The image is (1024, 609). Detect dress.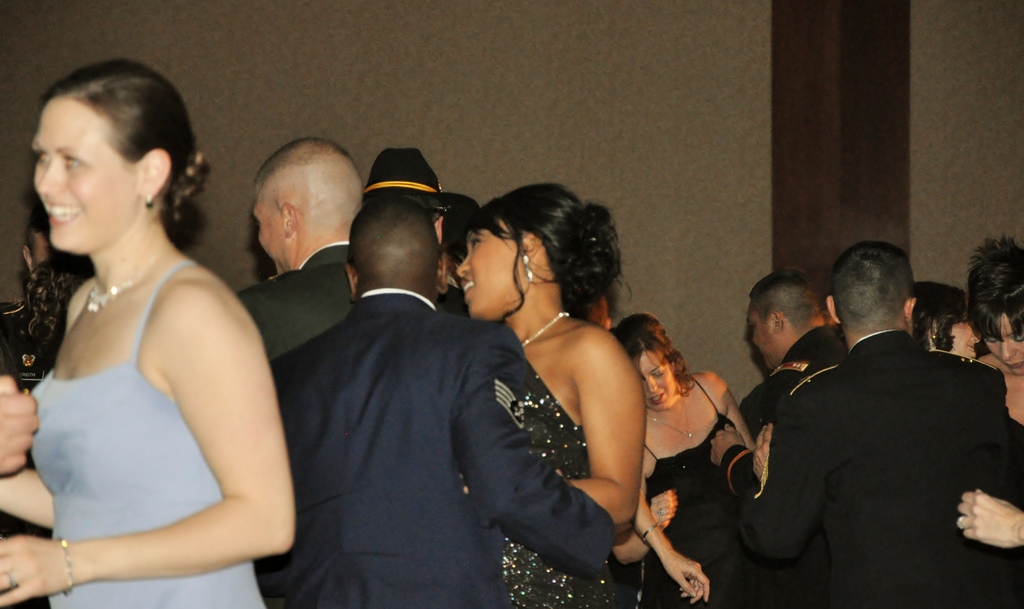
Detection: <region>493, 359, 624, 608</region>.
